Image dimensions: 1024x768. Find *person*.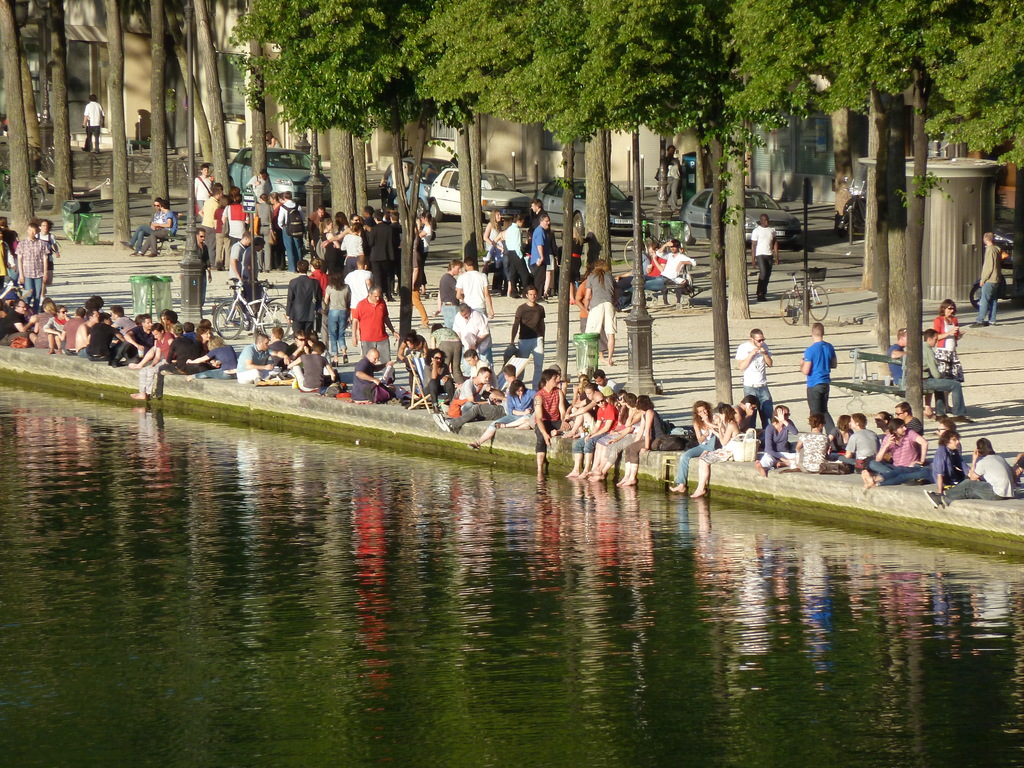
(733,328,773,428).
